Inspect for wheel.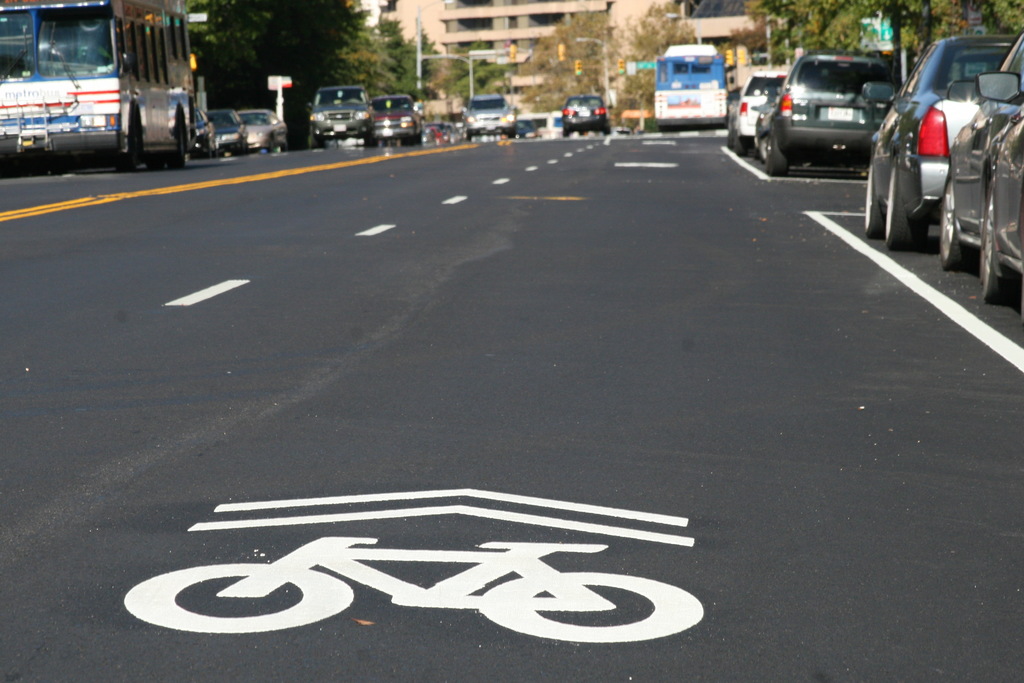
Inspection: region(563, 129, 571, 138).
